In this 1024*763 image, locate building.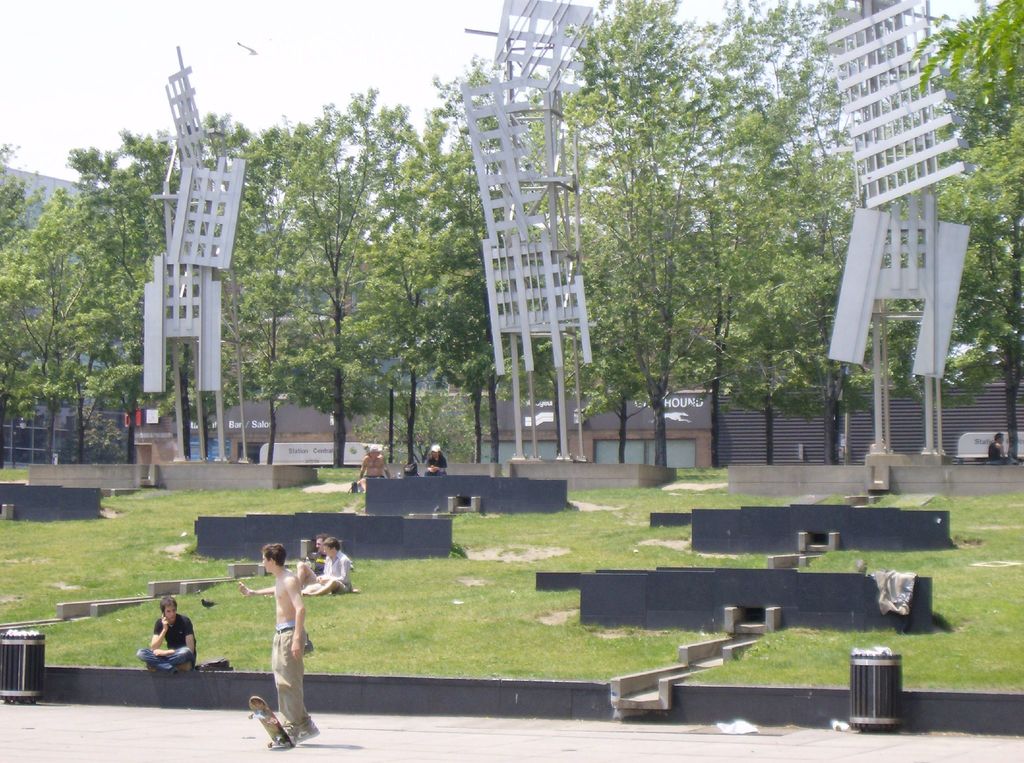
Bounding box: <region>1, 166, 136, 469</region>.
